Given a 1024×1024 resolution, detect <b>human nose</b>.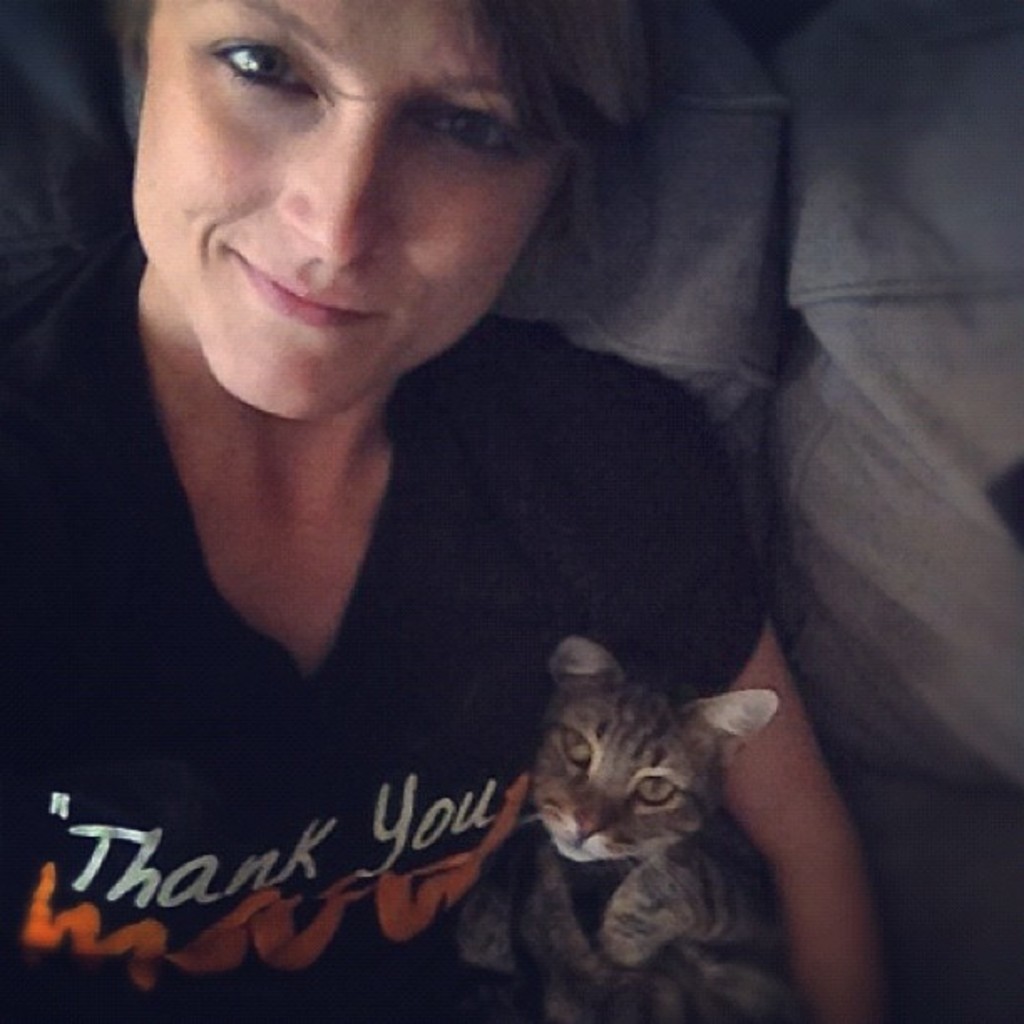
x1=269 y1=92 x2=398 y2=278.
